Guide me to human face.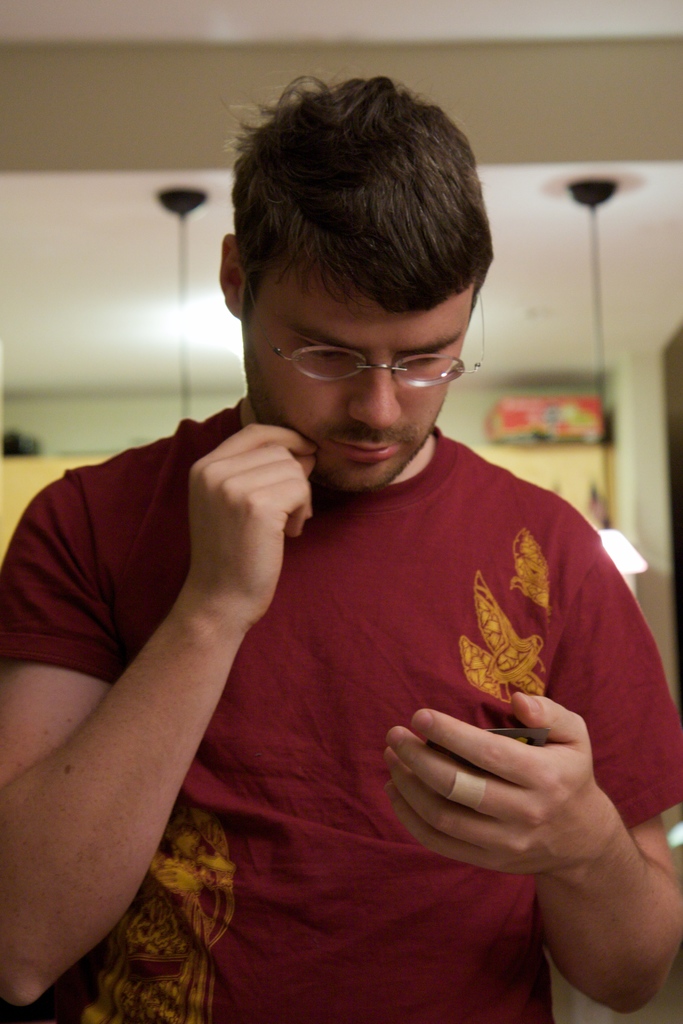
Guidance: 243, 285, 476, 489.
